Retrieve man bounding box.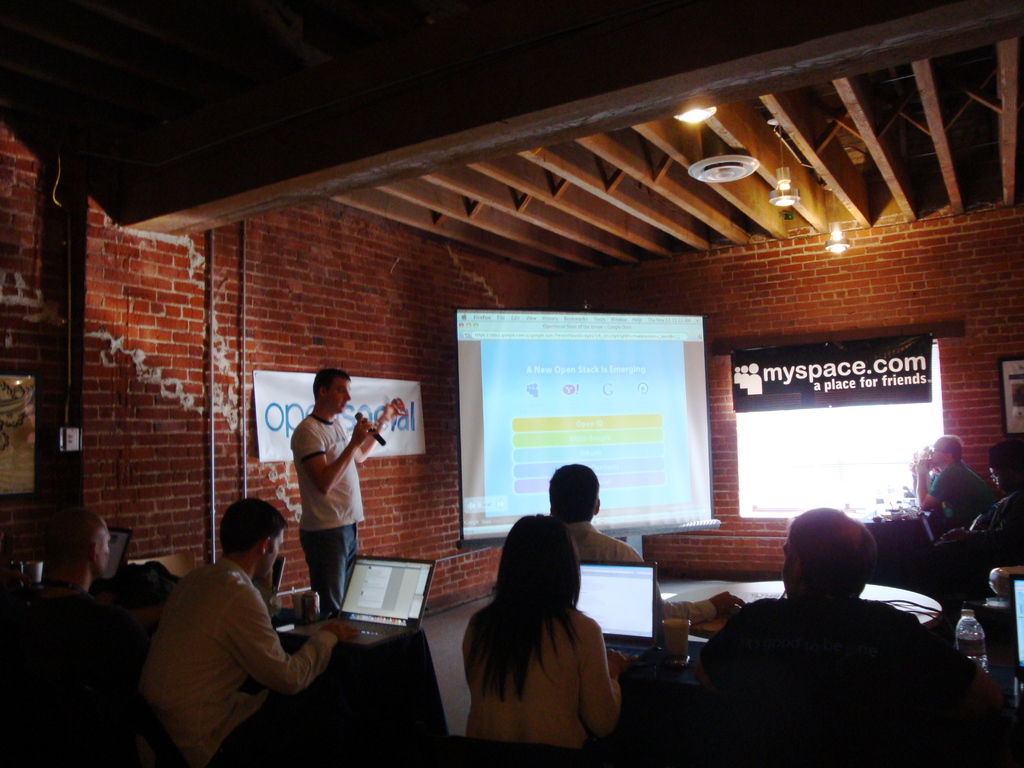
Bounding box: [left=288, top=367, right=410, bottom=611].
